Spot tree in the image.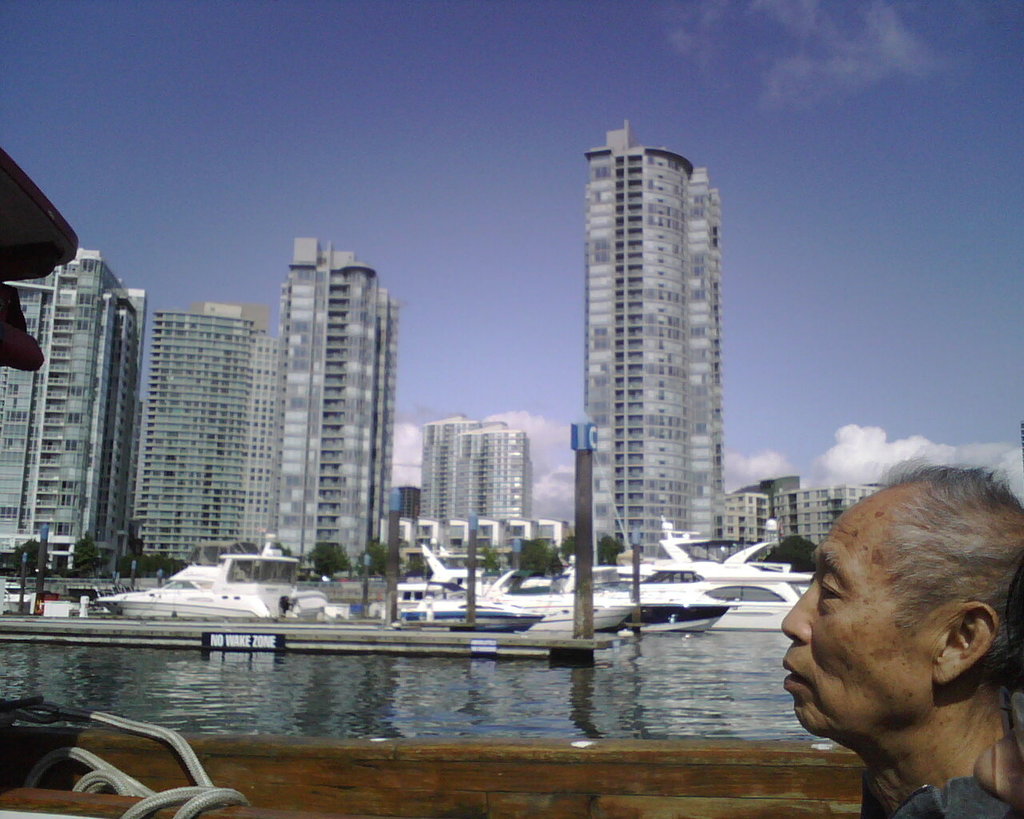
tree found at detection(4, 537, 50, 577).
